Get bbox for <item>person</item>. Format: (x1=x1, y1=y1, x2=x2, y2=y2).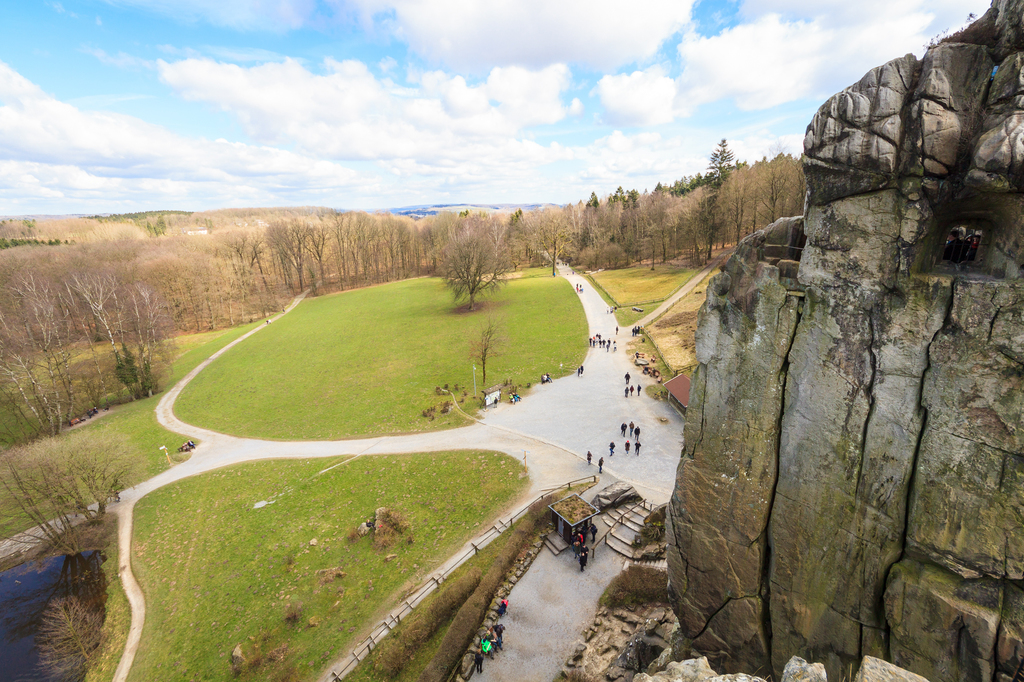
(x1=636, y1=440, x2=644, y2=454).
